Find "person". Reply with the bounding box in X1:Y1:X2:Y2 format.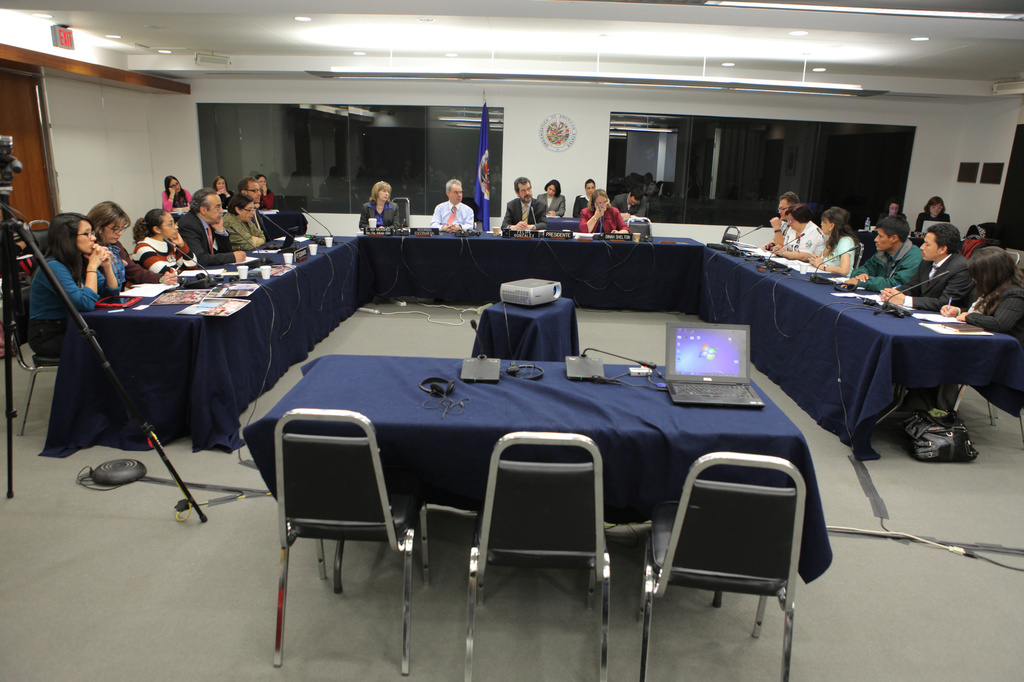
775:191:829:259.
